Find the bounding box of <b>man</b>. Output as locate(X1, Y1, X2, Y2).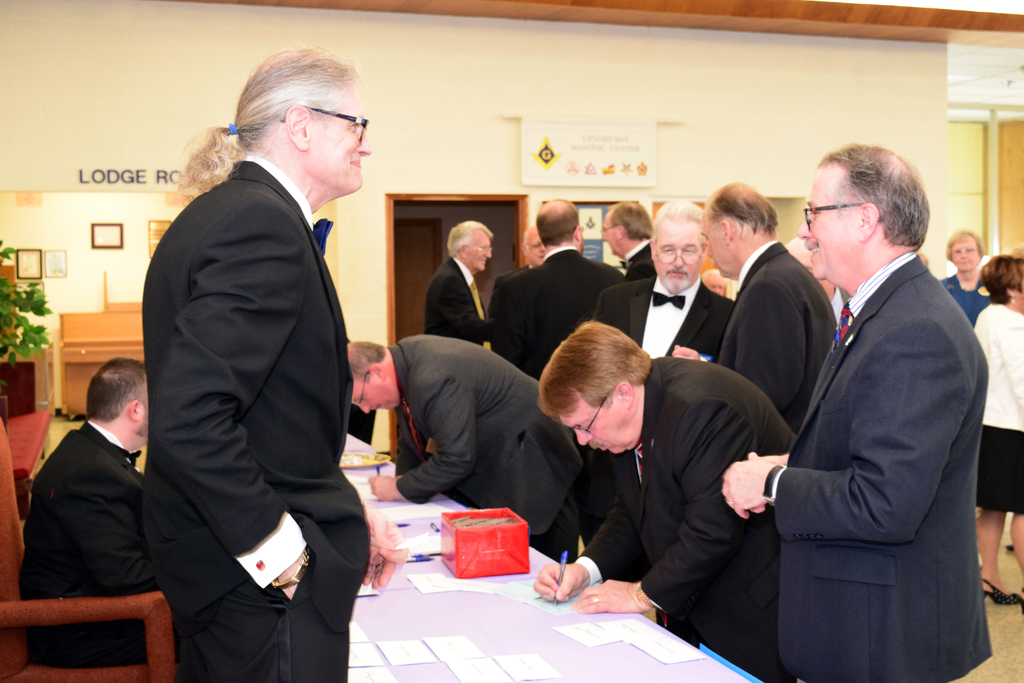
locate(486, 194, 618, 376).
